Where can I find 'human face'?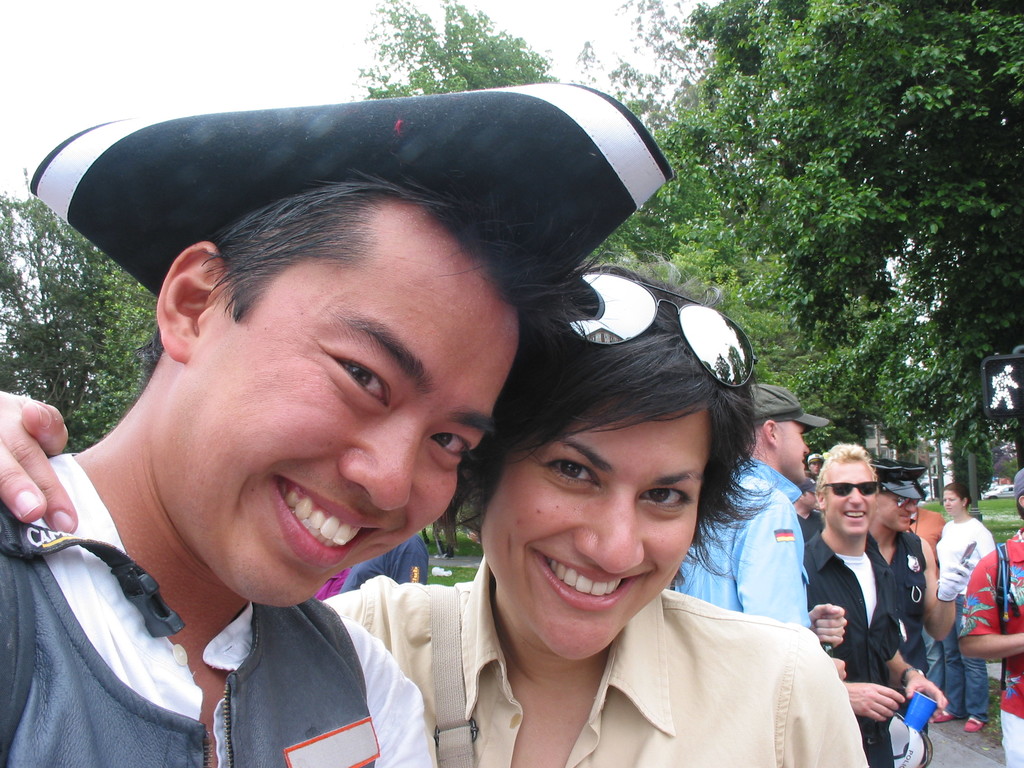
You can find it at [x1=179, y1=199, x2=515, y2=604].
